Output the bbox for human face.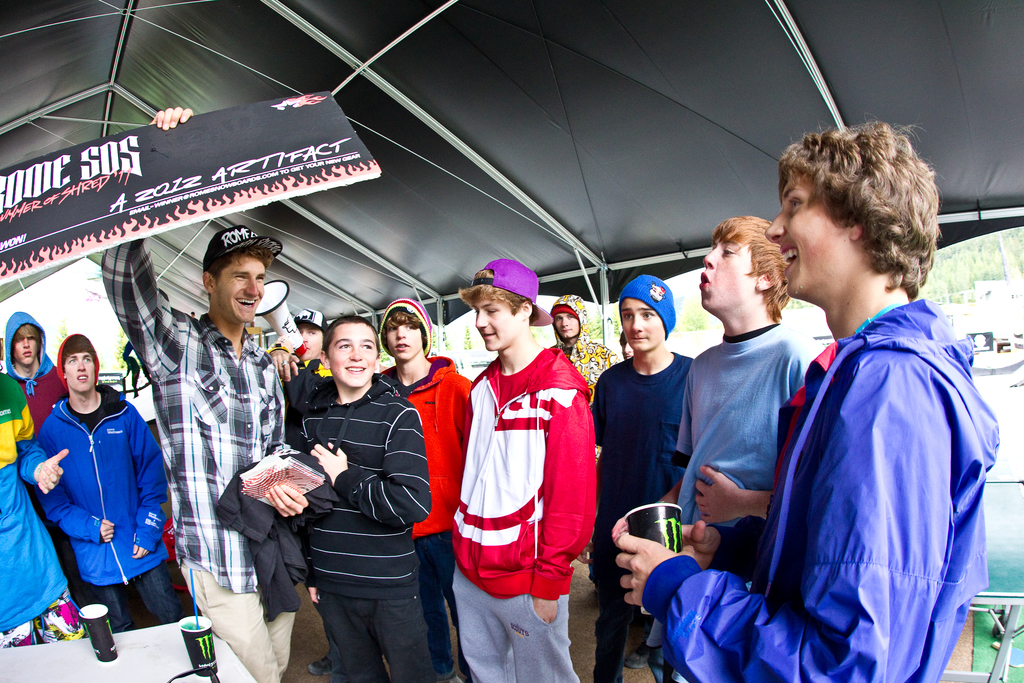
[x1=764, y1=170, x2=848, y2=288].
